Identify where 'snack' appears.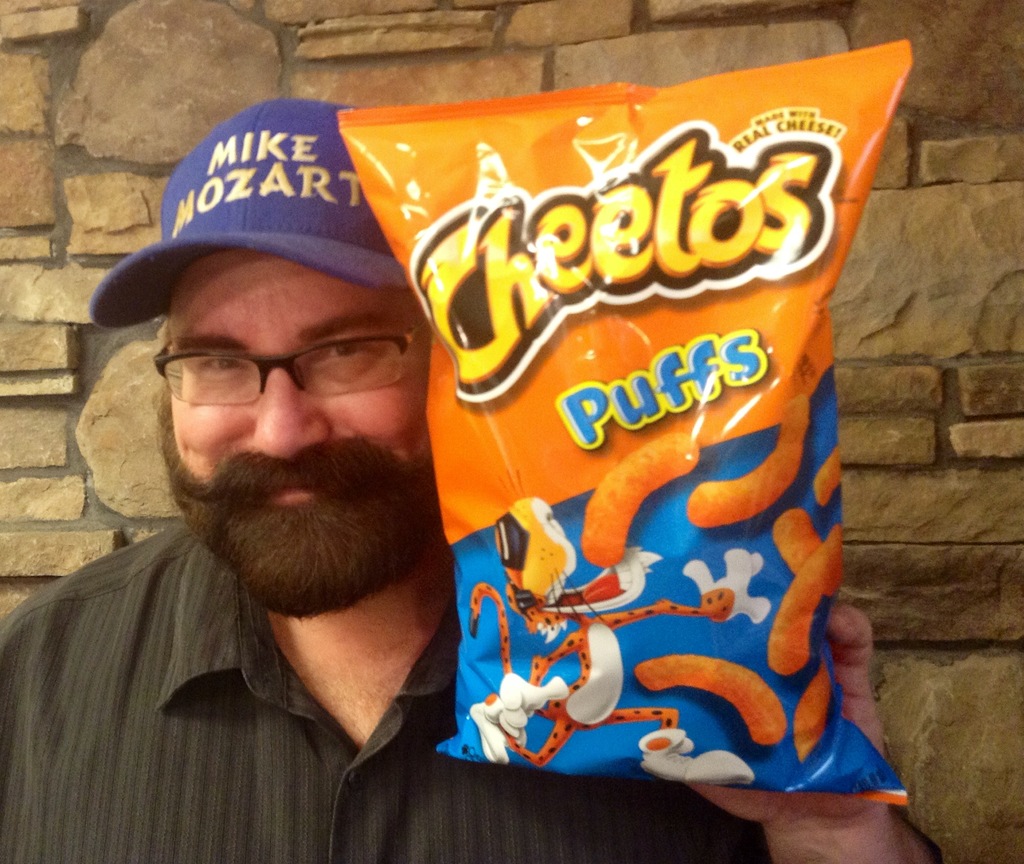
Appears at x1=794, y1=662, x2=826, y2=763.
